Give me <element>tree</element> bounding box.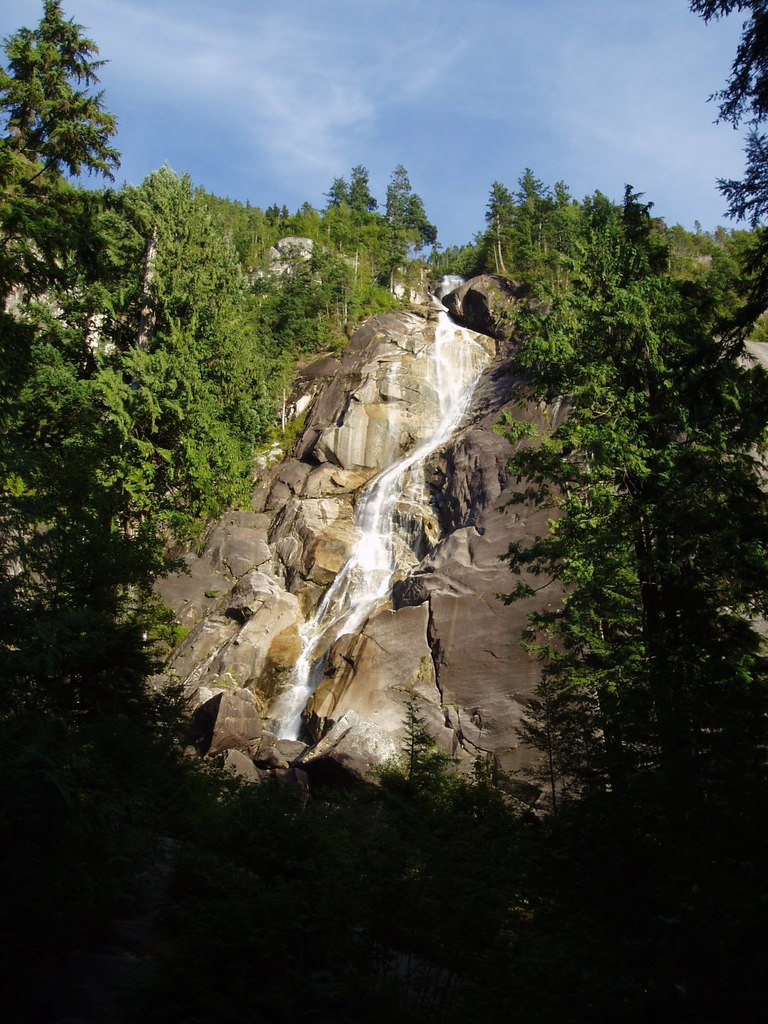
0,0,131,355.
